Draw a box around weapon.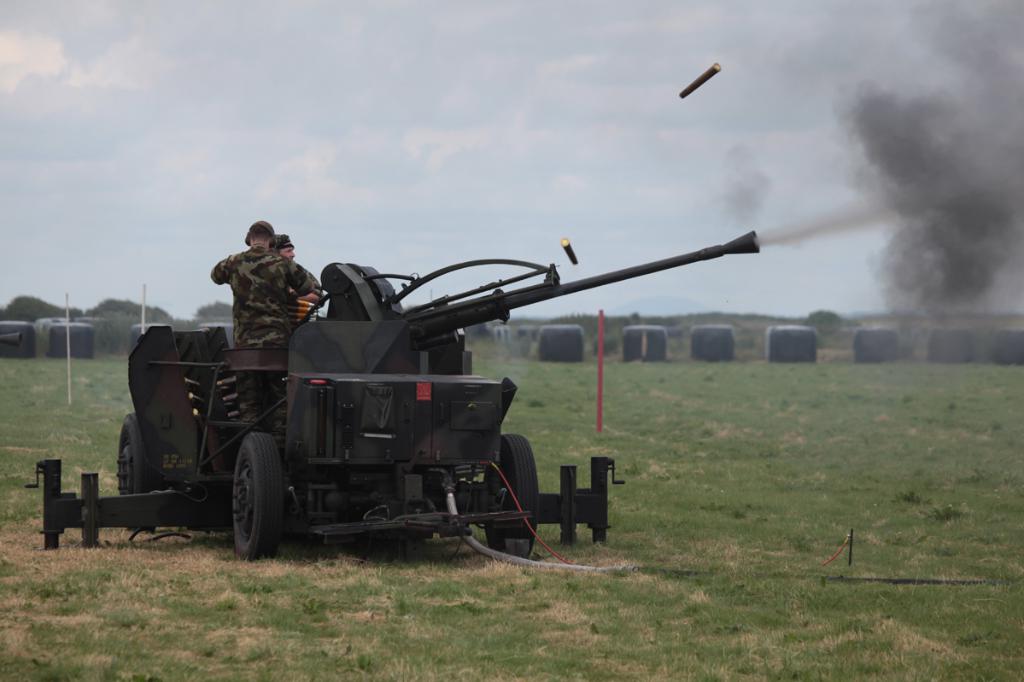
[392, 229, 758, 358].
